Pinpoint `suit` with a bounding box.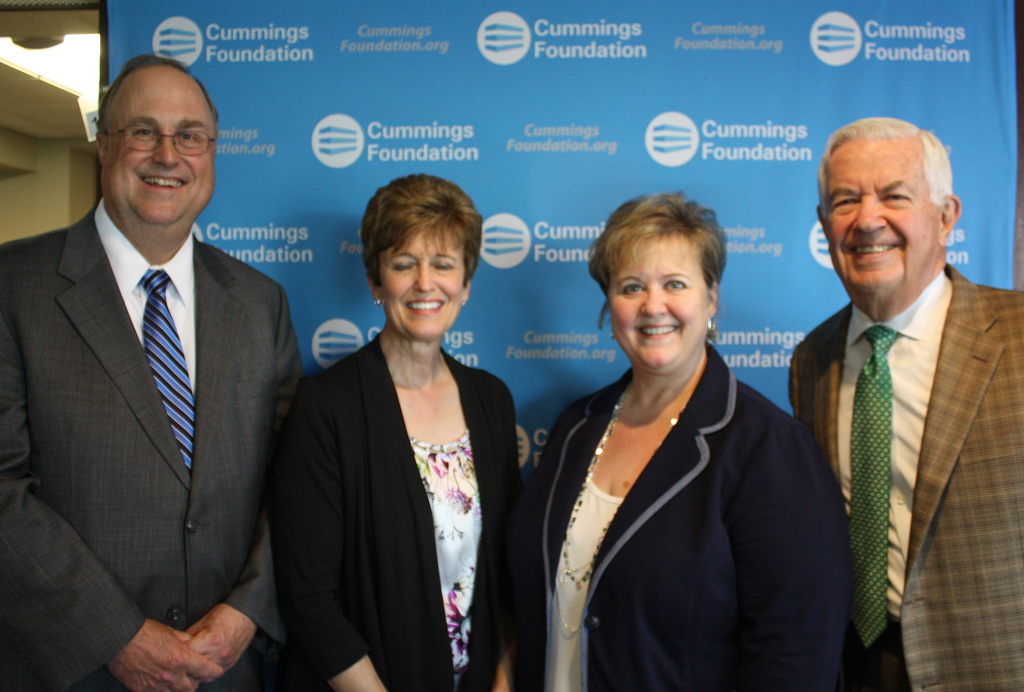
(left=781, top=167, right=1014, bottom=676).
